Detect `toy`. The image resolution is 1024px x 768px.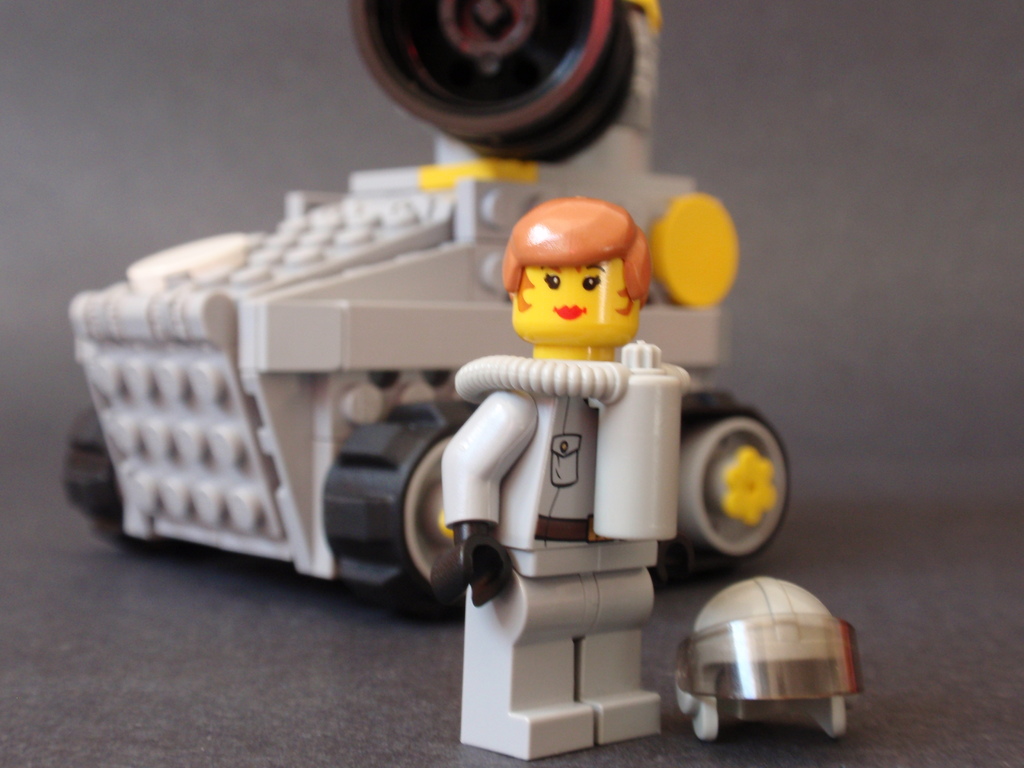
box(54, 0, 797, 620).
